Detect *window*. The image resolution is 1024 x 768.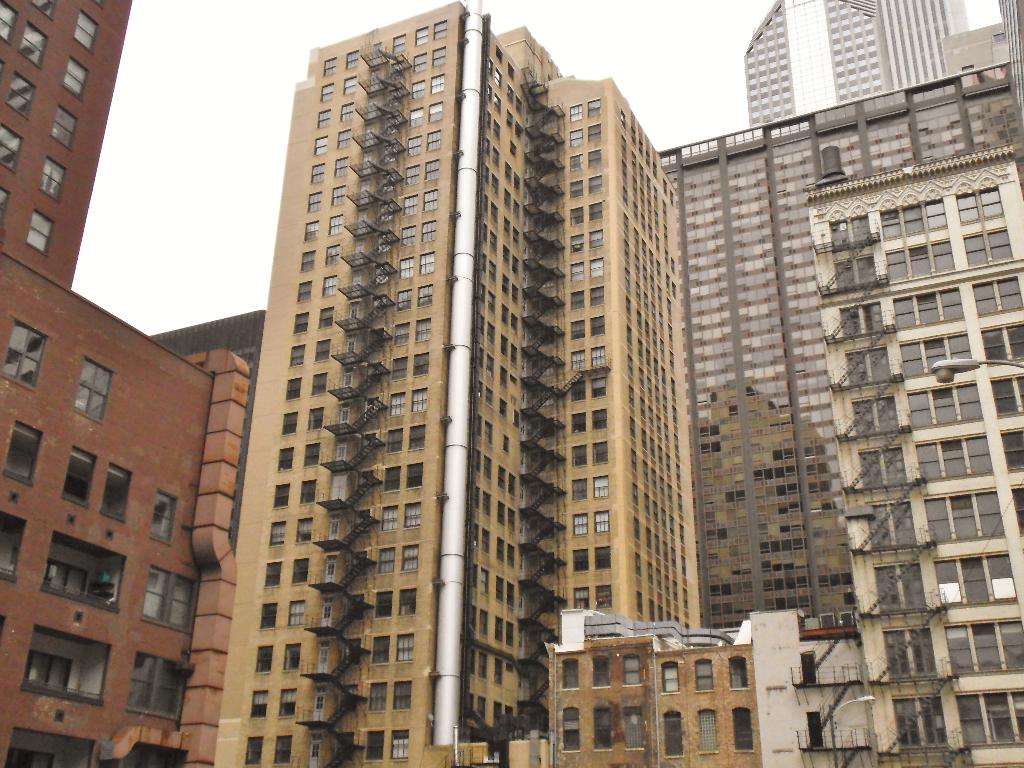
(847, 349, 888, 381).
